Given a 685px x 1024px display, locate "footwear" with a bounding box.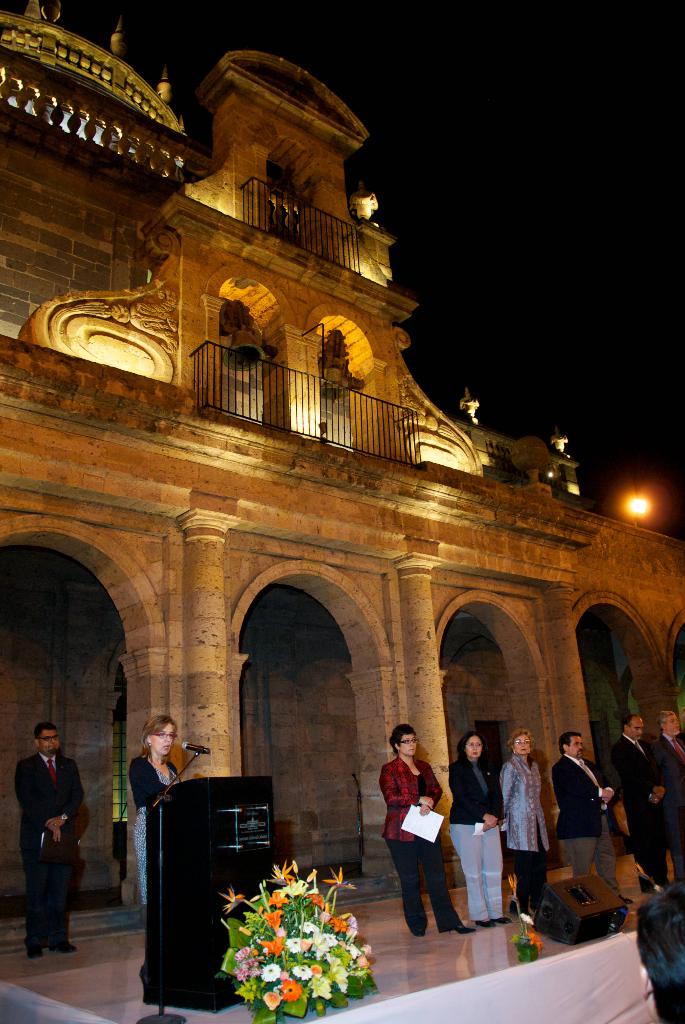
Located: box=[476, 916, 497, 924].
